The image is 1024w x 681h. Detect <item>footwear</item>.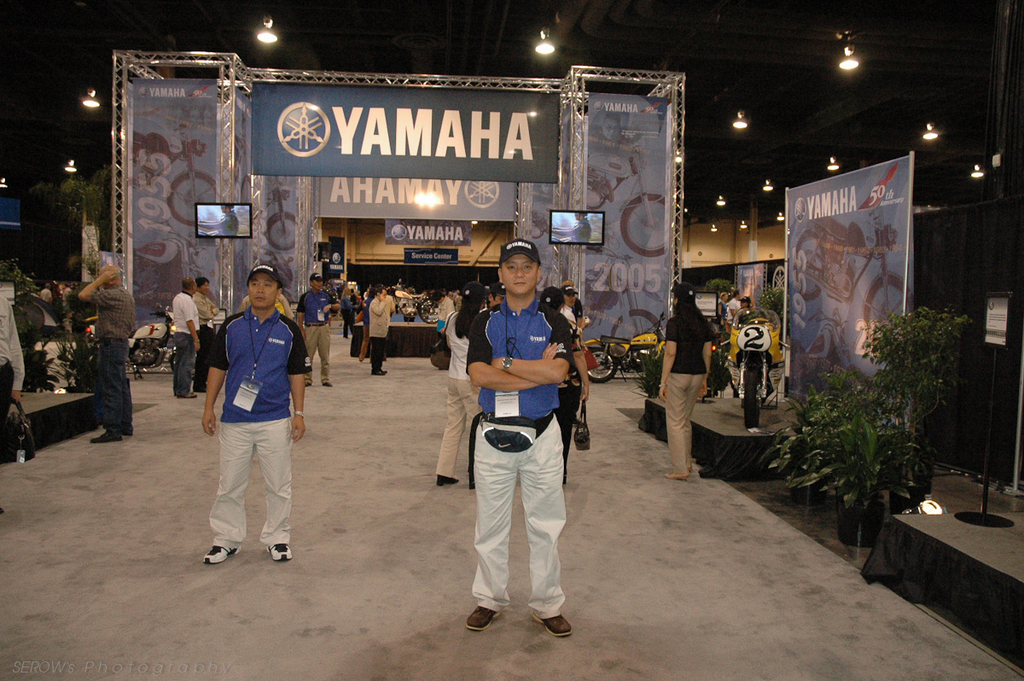
Detection: rect(532, 611, 570, 637).
